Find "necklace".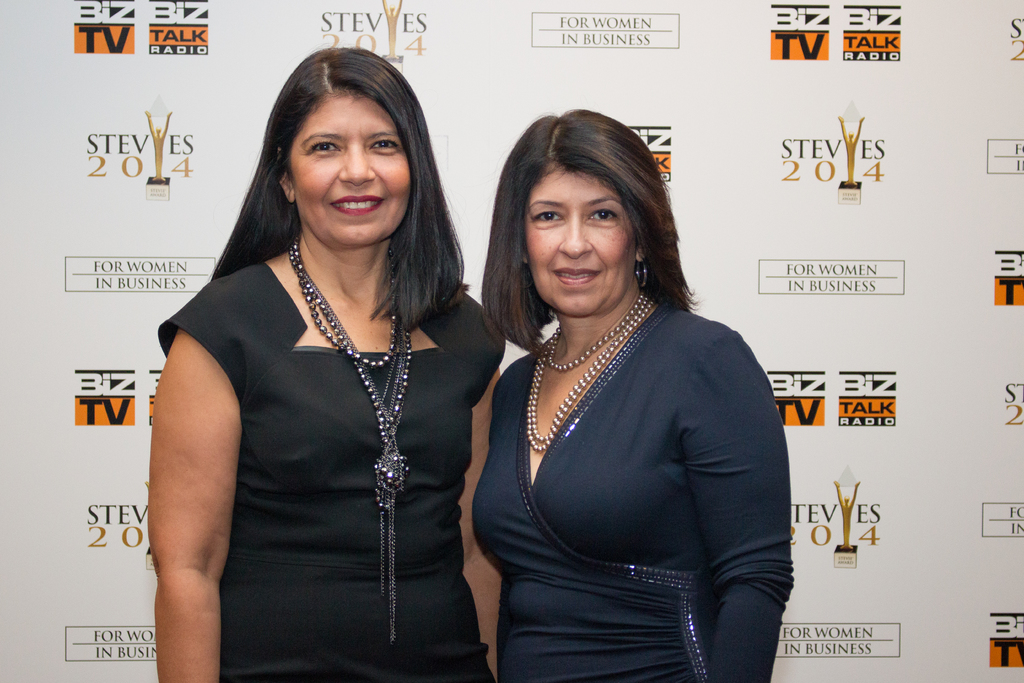
[x1=527, y1=291, x2=651, y2=454].
